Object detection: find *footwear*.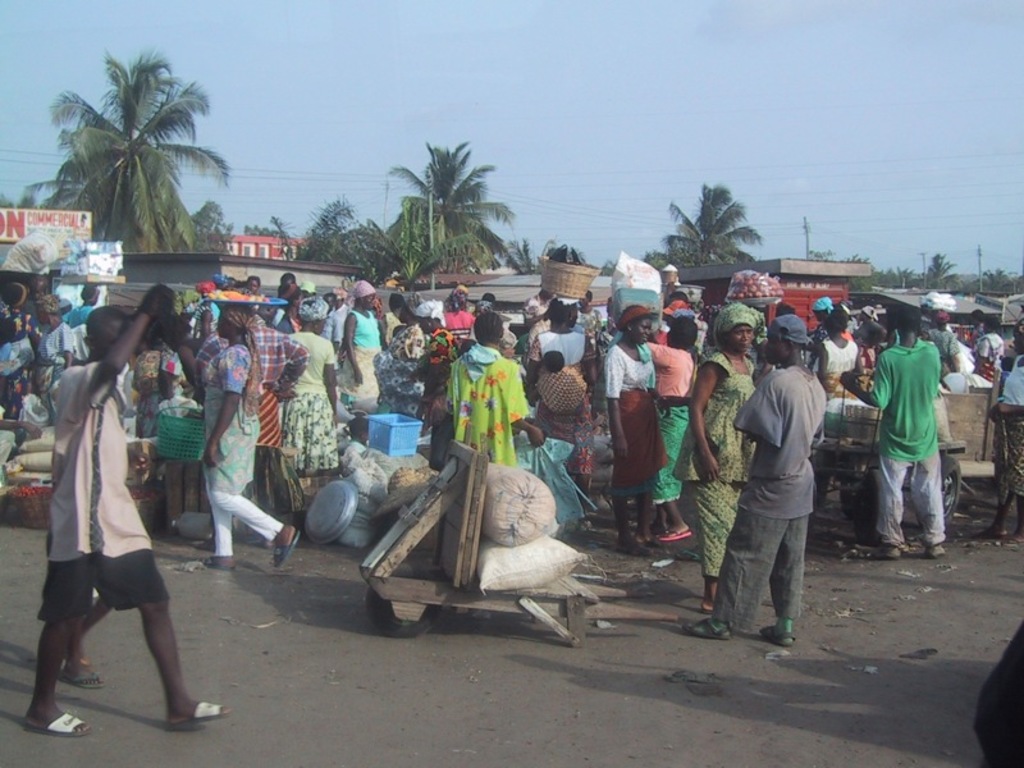
left=863, top=540, right=904, bottom=563.
